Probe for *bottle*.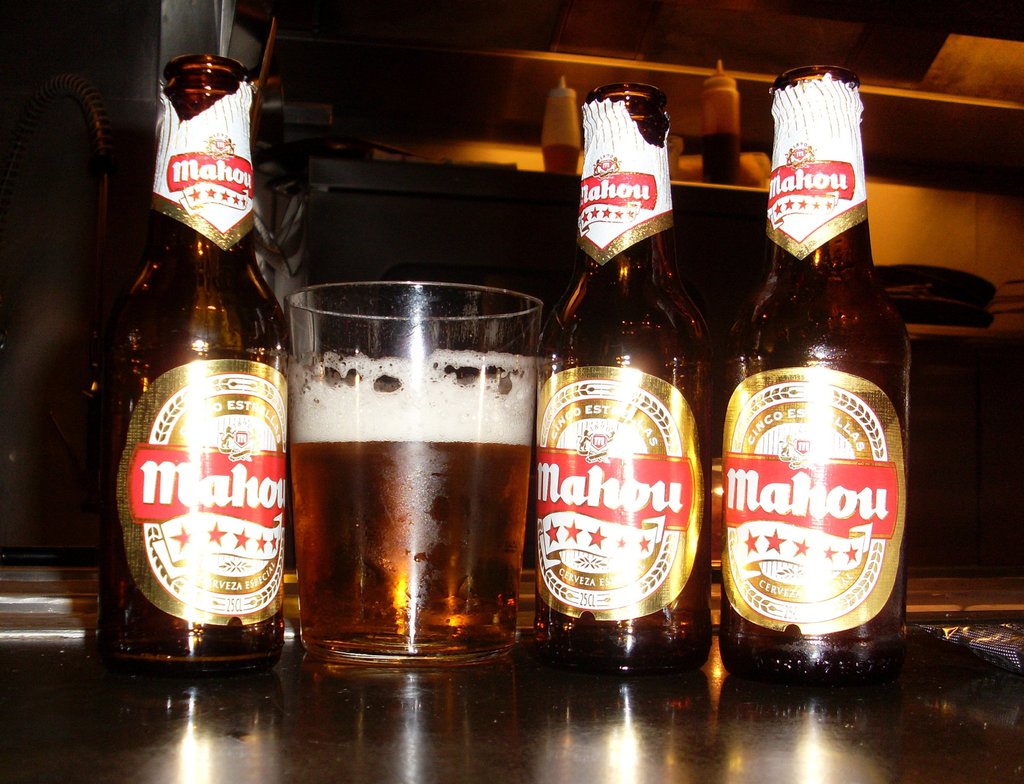
Probe result: [left=536, top=72, right=706, bottom=677].
